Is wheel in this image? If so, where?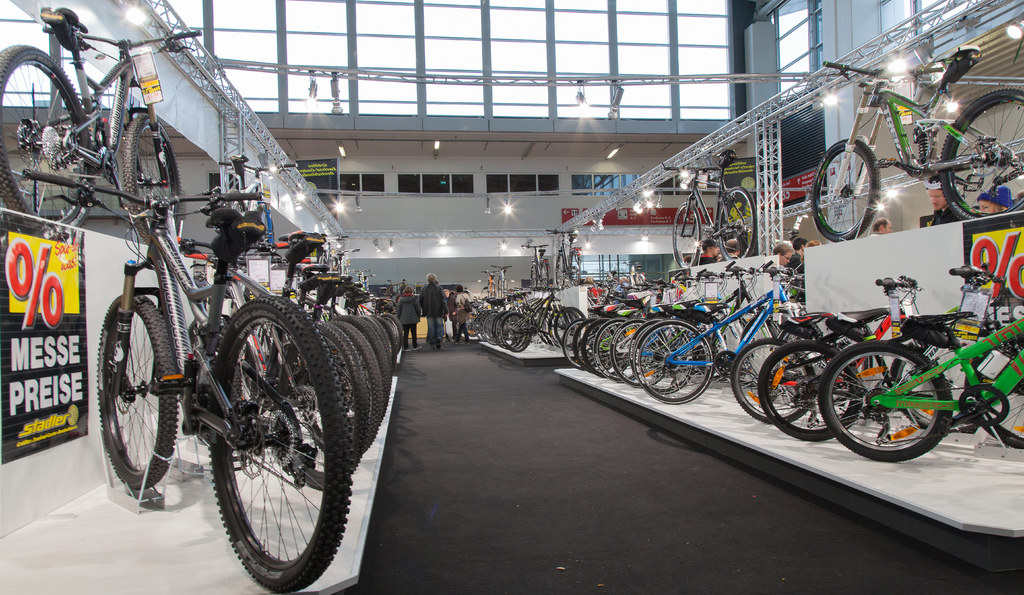
Yes, at 812/138/886/243.
